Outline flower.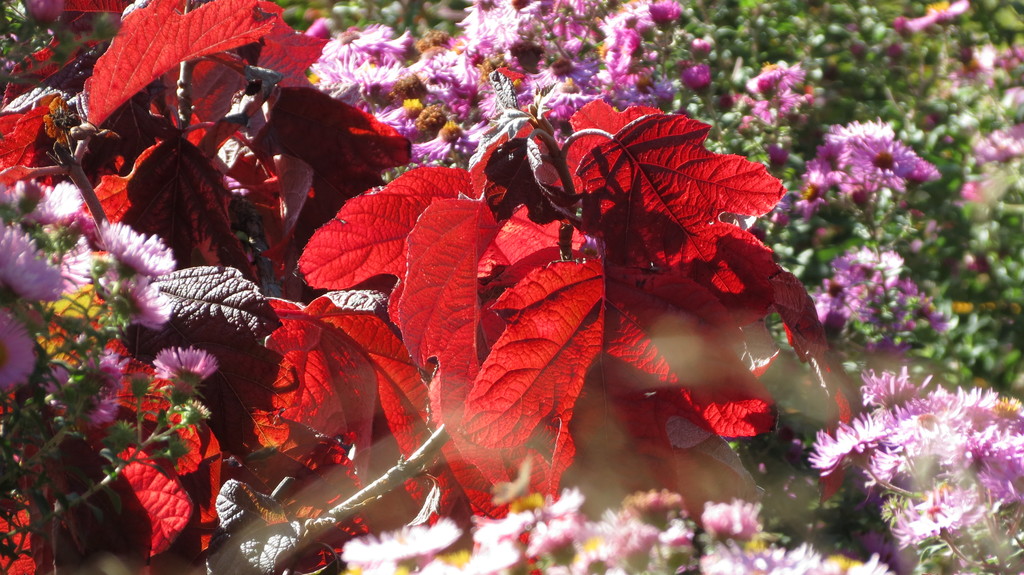
Outline: x1=839, y1=135, x2=918, y2=187.
